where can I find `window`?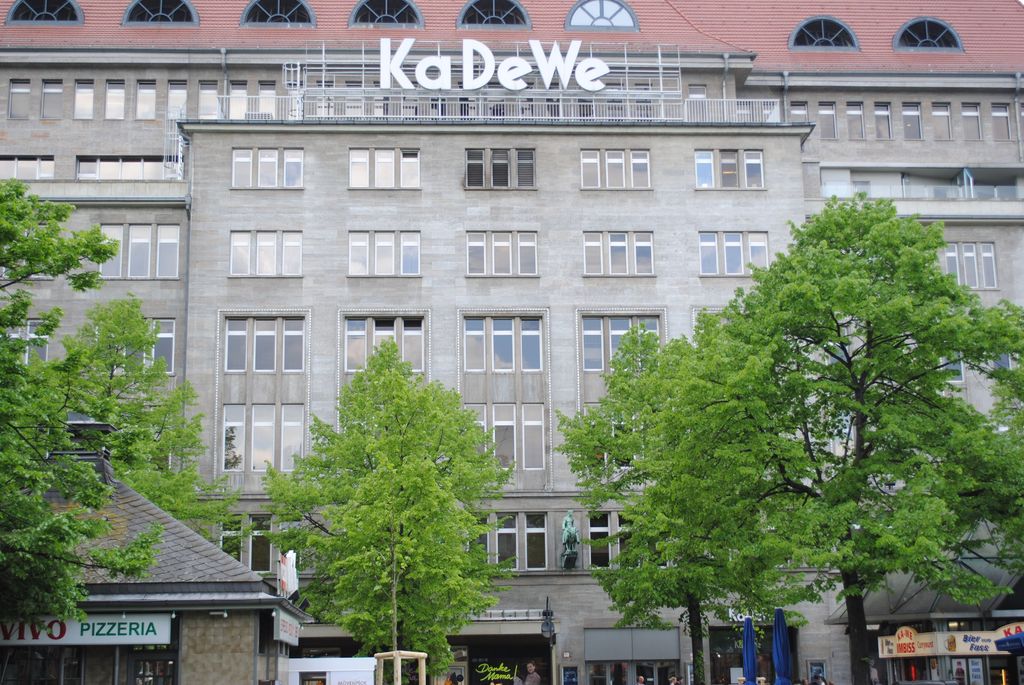
You can find it at 580/232/658/272.
